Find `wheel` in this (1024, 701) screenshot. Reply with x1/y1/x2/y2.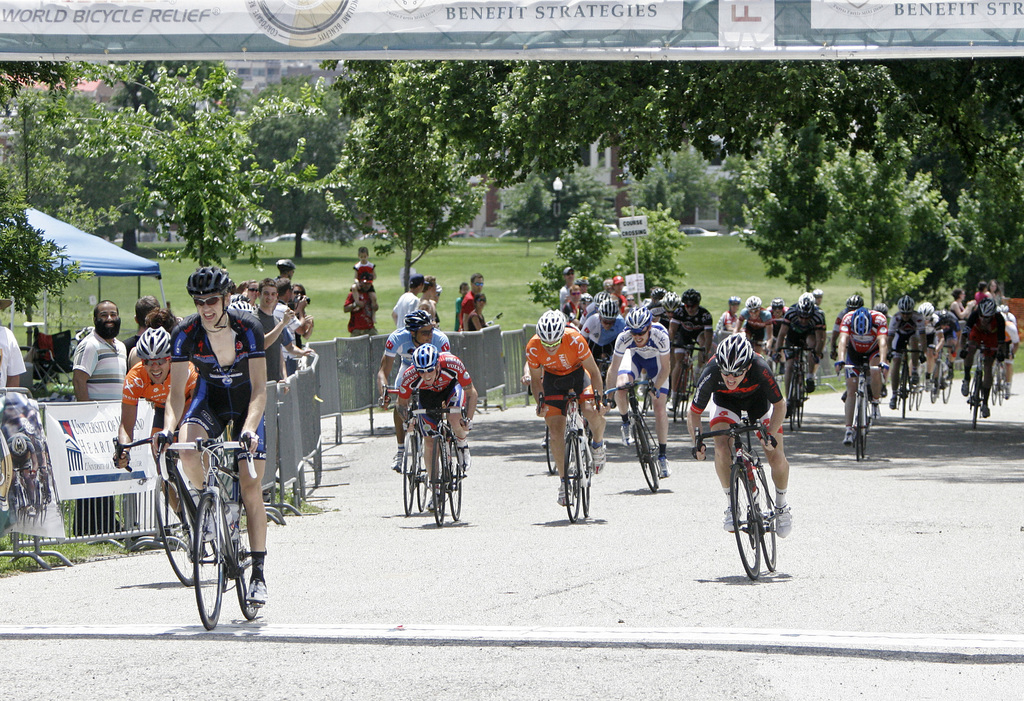
970/376/976/429.
